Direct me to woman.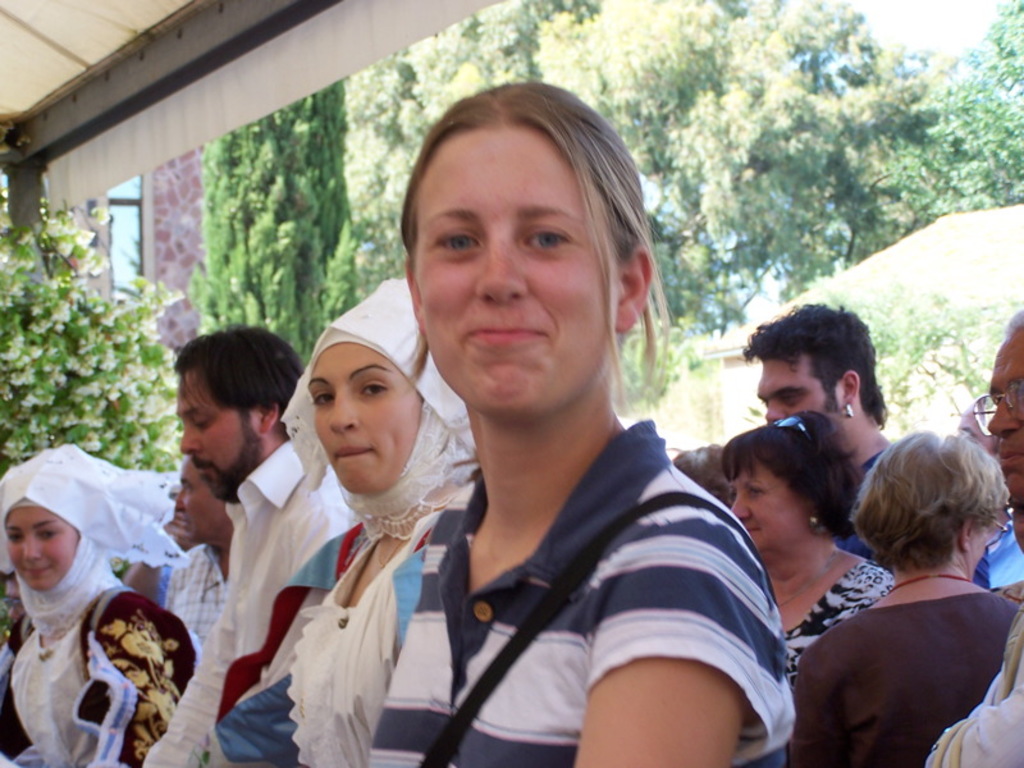
Direction: 111/481/198/617.
